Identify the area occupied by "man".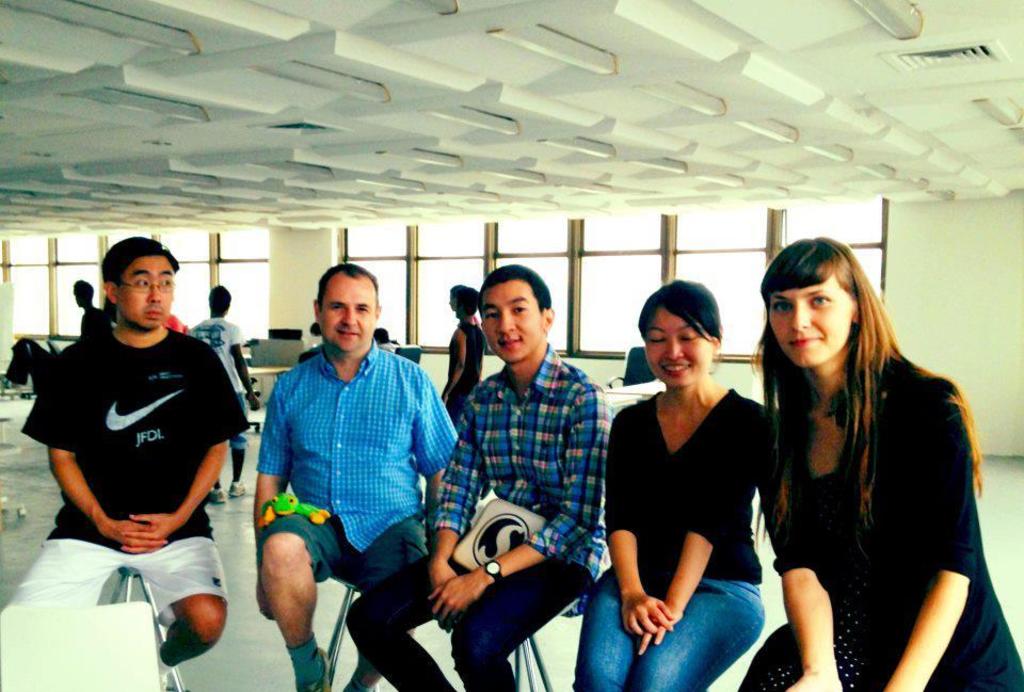
Area: (x1=346, y1=264, x2=613, y2=691).
